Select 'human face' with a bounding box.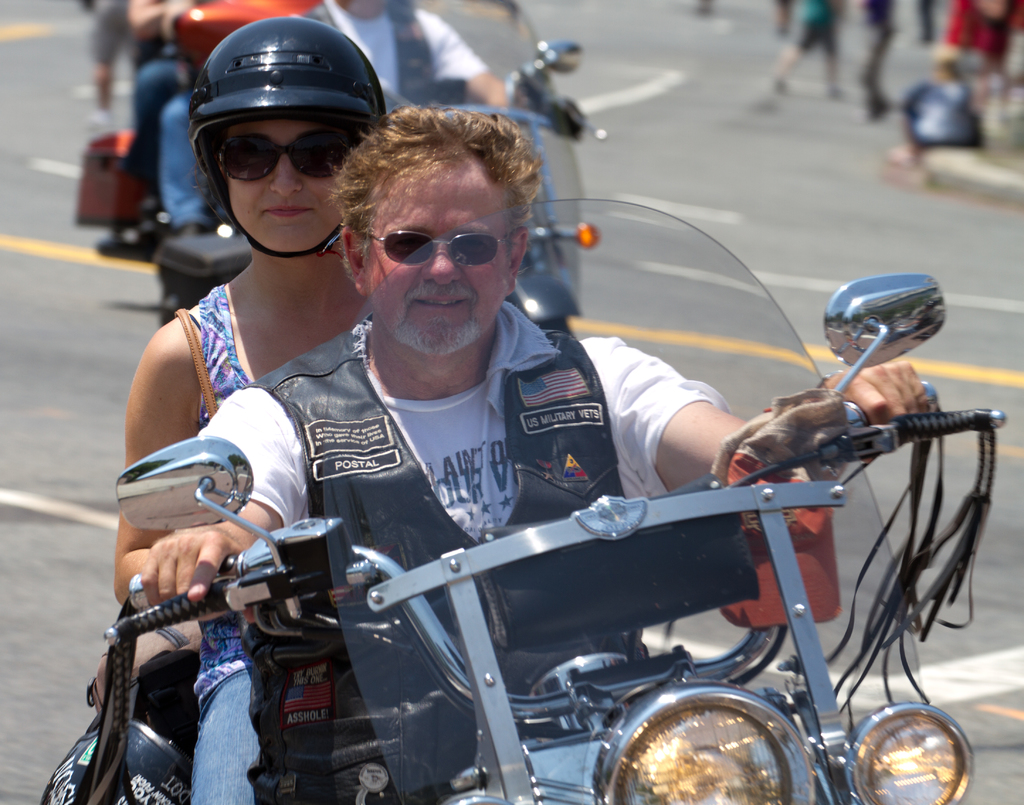
region(350, 147, 522, 353).
